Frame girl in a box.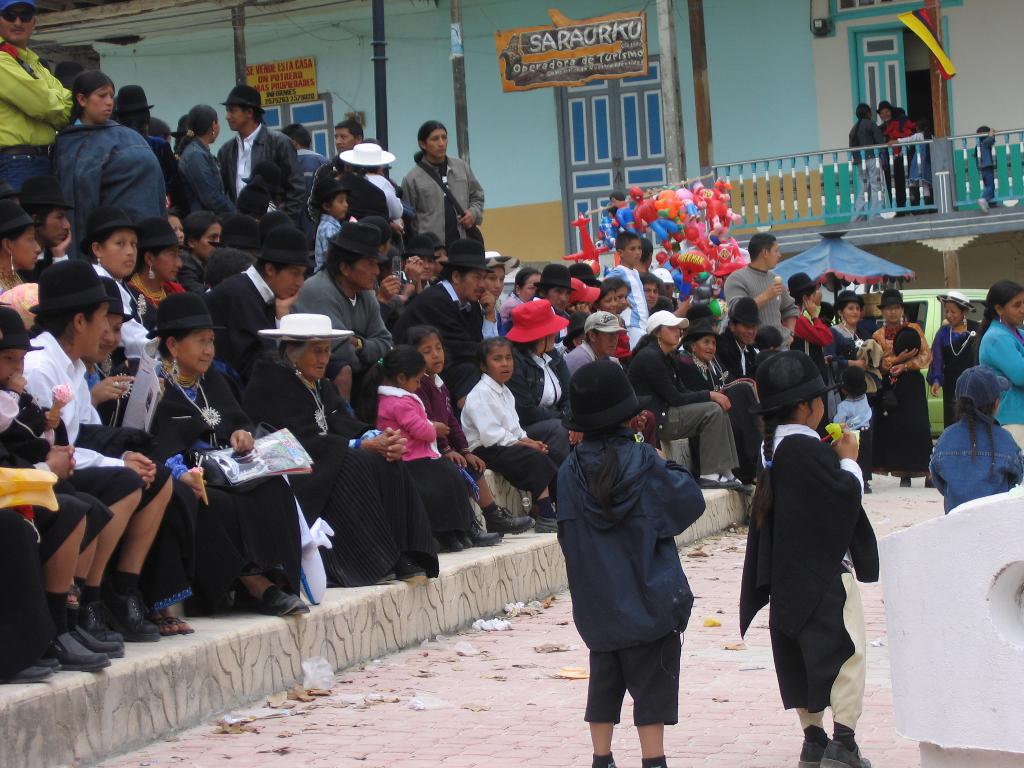
928:364:1023:515.
